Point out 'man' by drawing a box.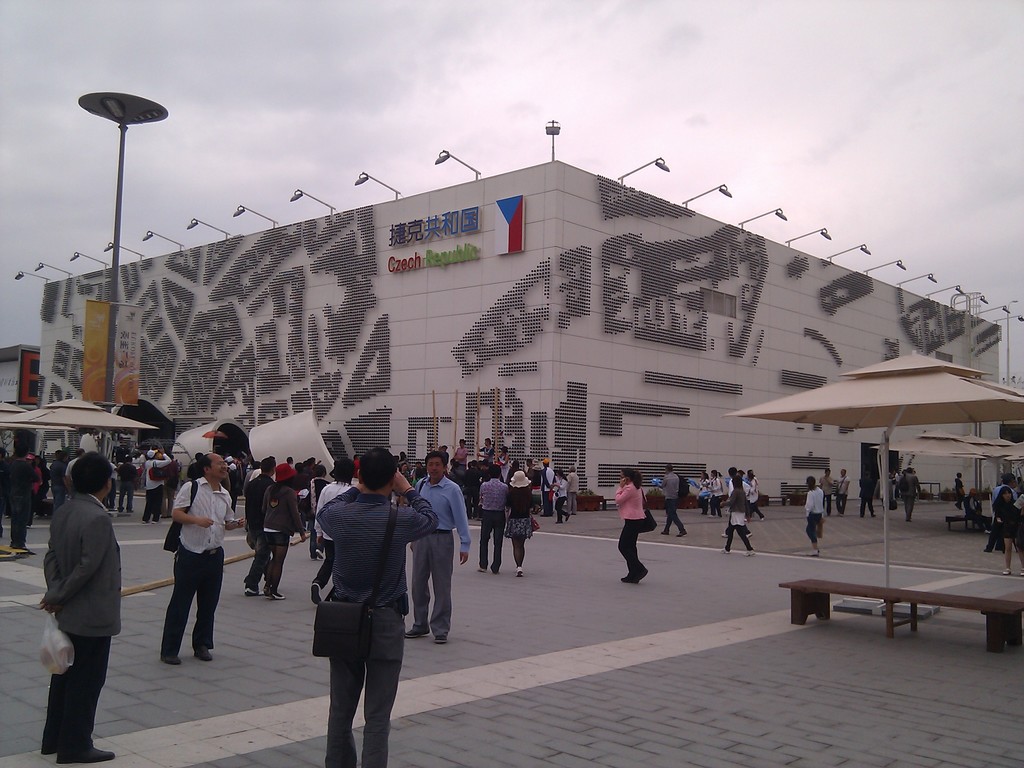
(159, 451, 246, 667).
